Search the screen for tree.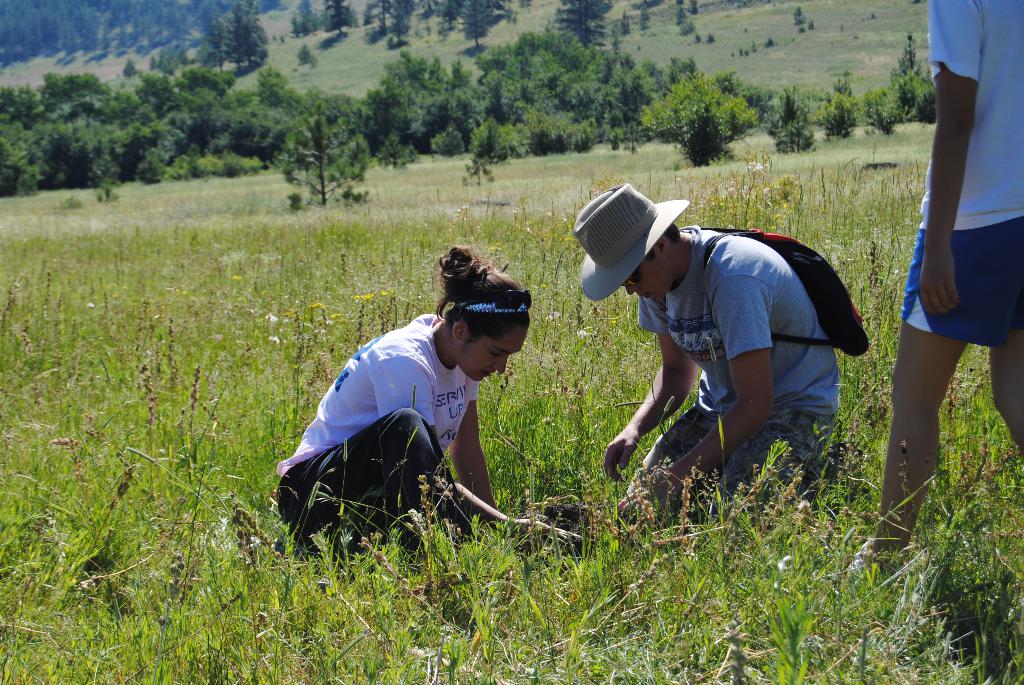
Found at rect(218, 5, 255, 72).
